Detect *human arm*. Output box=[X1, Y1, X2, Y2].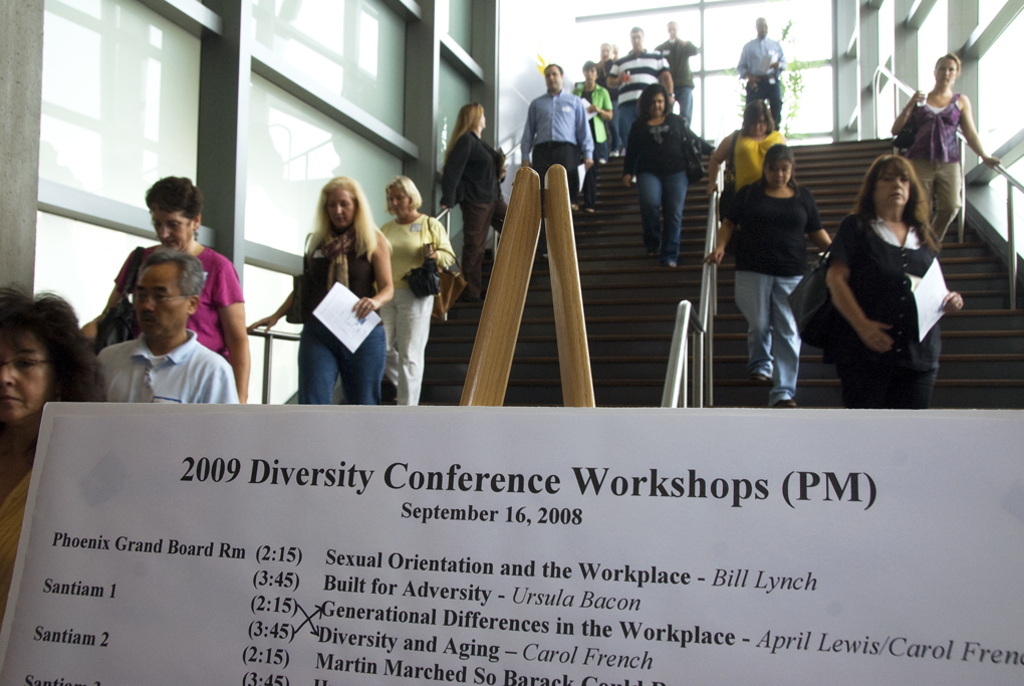
box=[935, 266, 965, 316].
